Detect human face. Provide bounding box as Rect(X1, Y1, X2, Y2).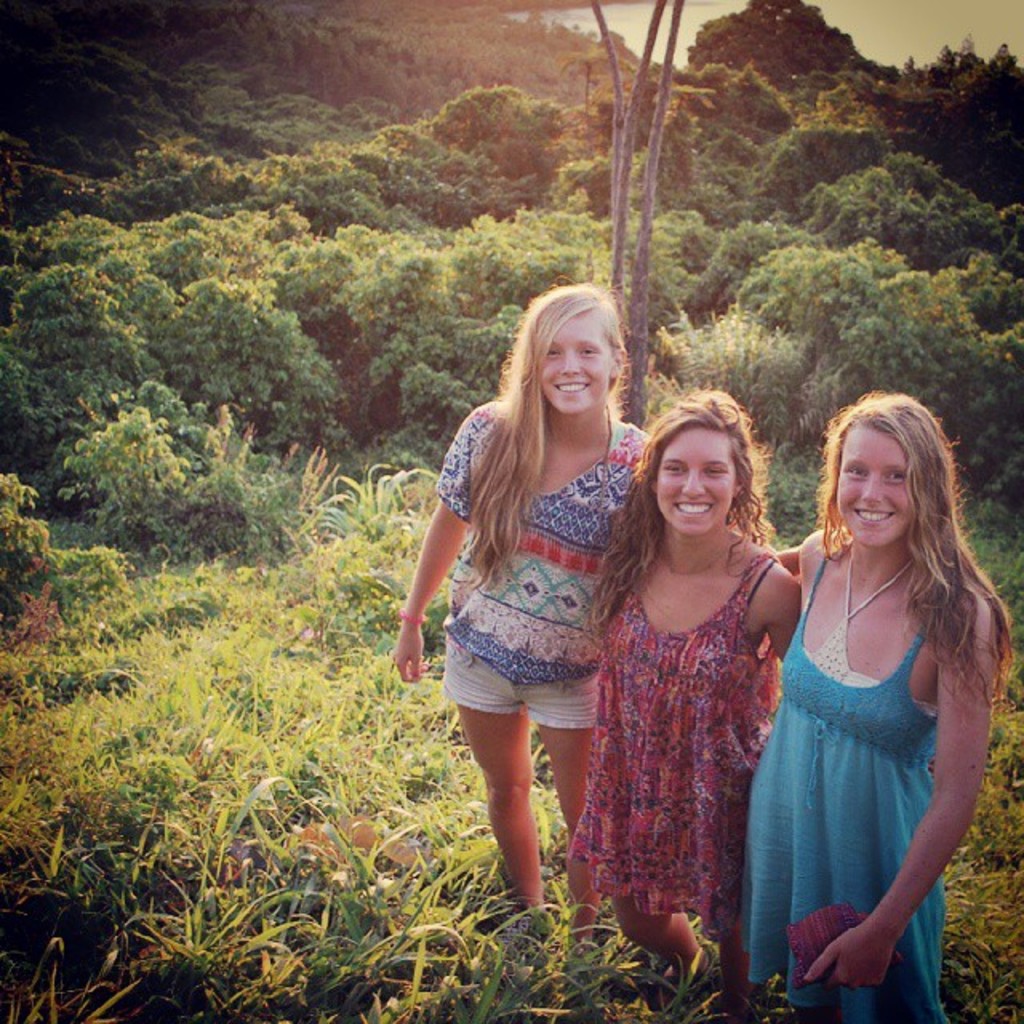
Rect(662, 427, 738, 536).
